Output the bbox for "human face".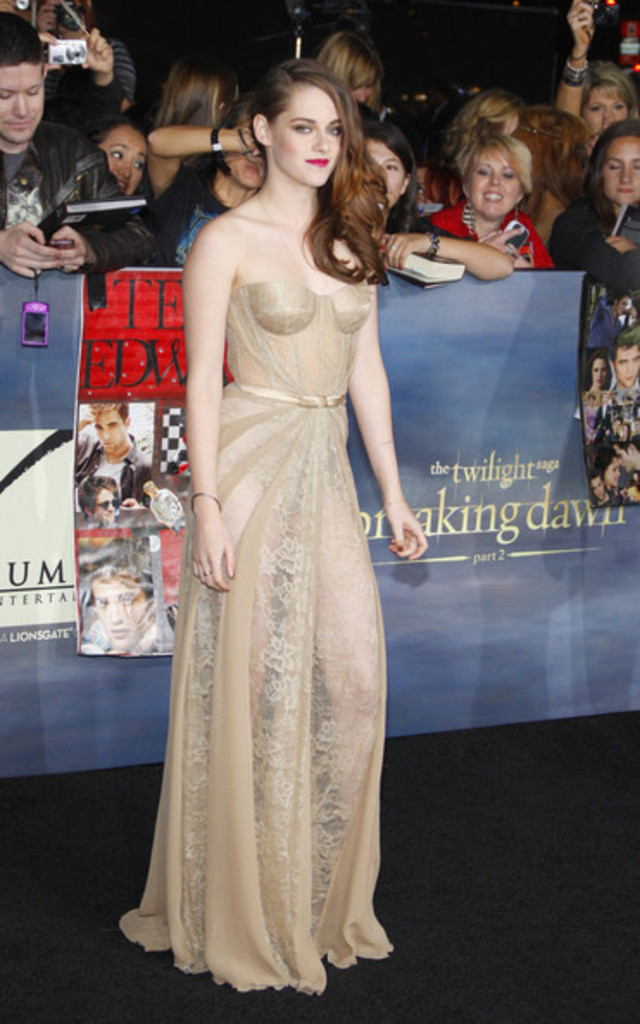
<region>0, 53, 50, 140</region>.
